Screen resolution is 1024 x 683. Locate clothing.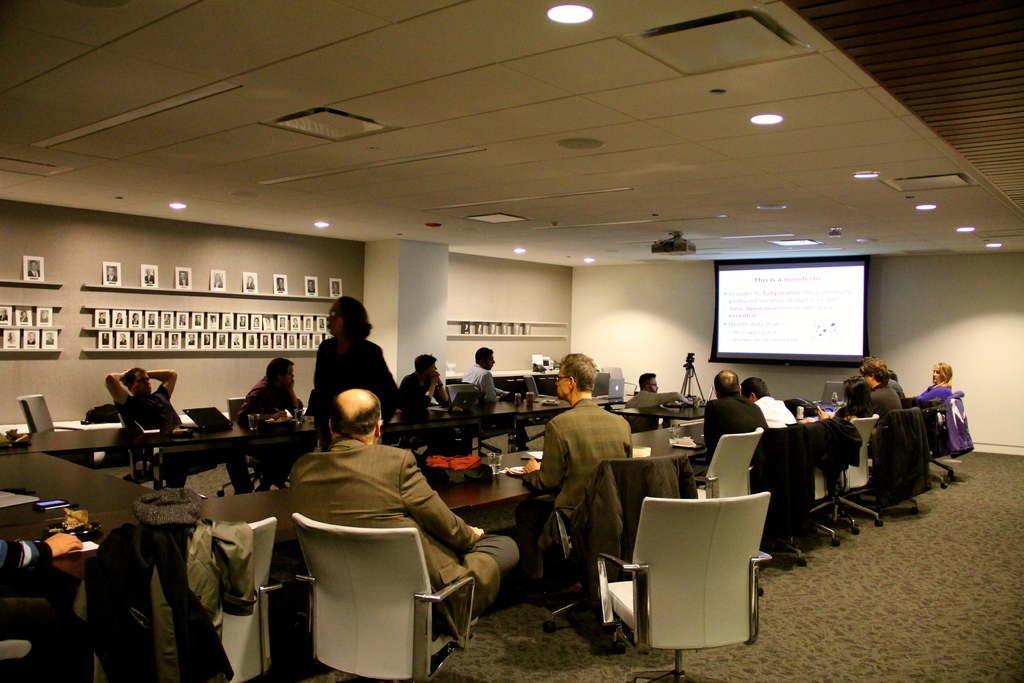
l=531, t=403, r=650, b=609.
